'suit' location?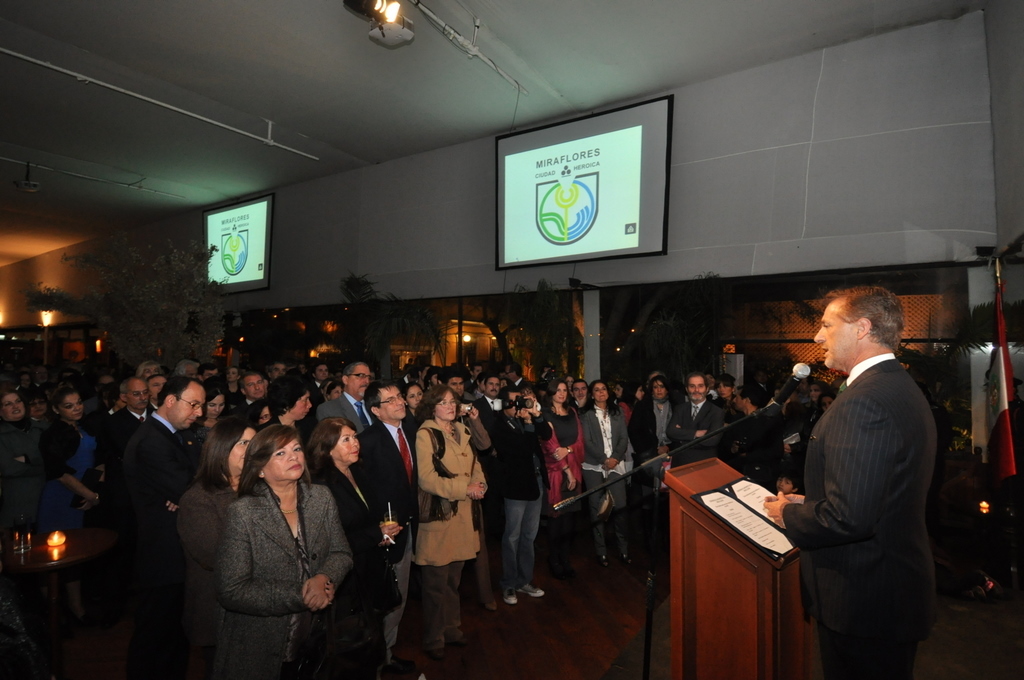
{"left": 316, "top": 464, "right": 412, "bottom": 670}
